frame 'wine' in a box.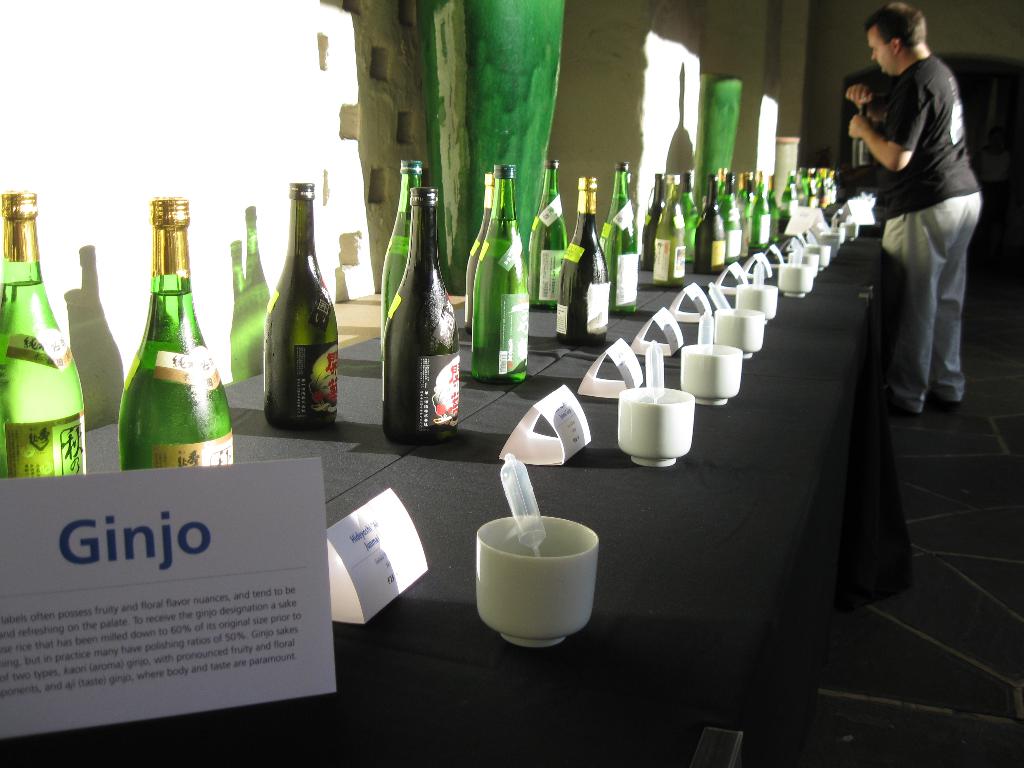
(left=525, top=157, right=572, bottom=321).
